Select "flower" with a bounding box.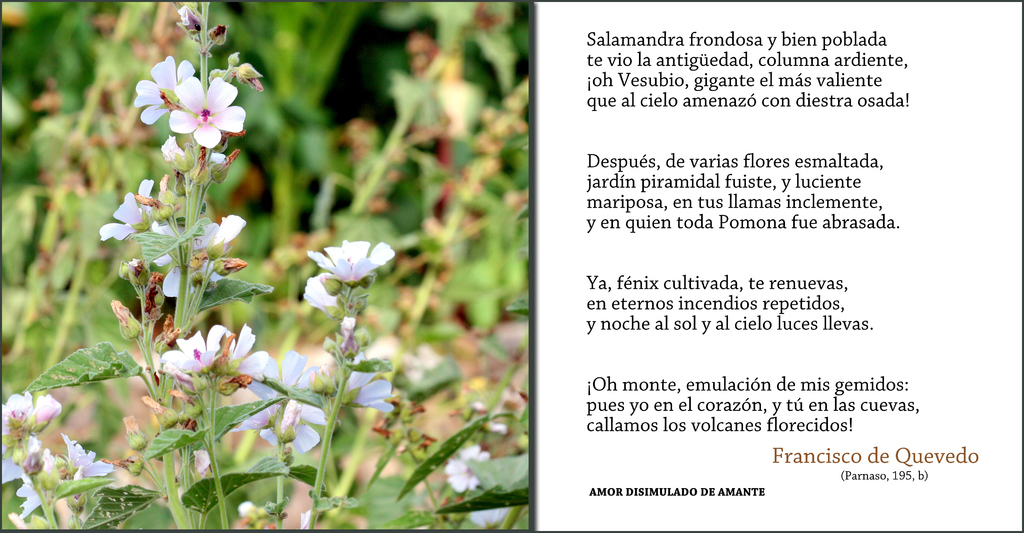
{"x1": 151, "y1": 220, "x2": 226, "y2": 302}.
